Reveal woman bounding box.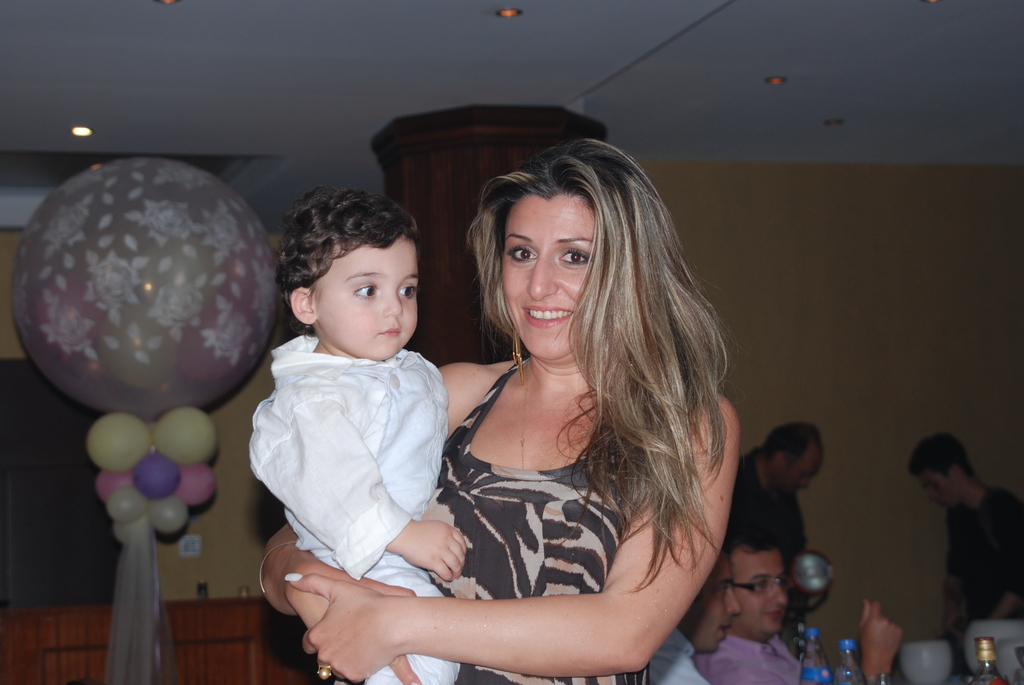
Revealed: <bbox>353, 112, 744, 684</bbox>.
